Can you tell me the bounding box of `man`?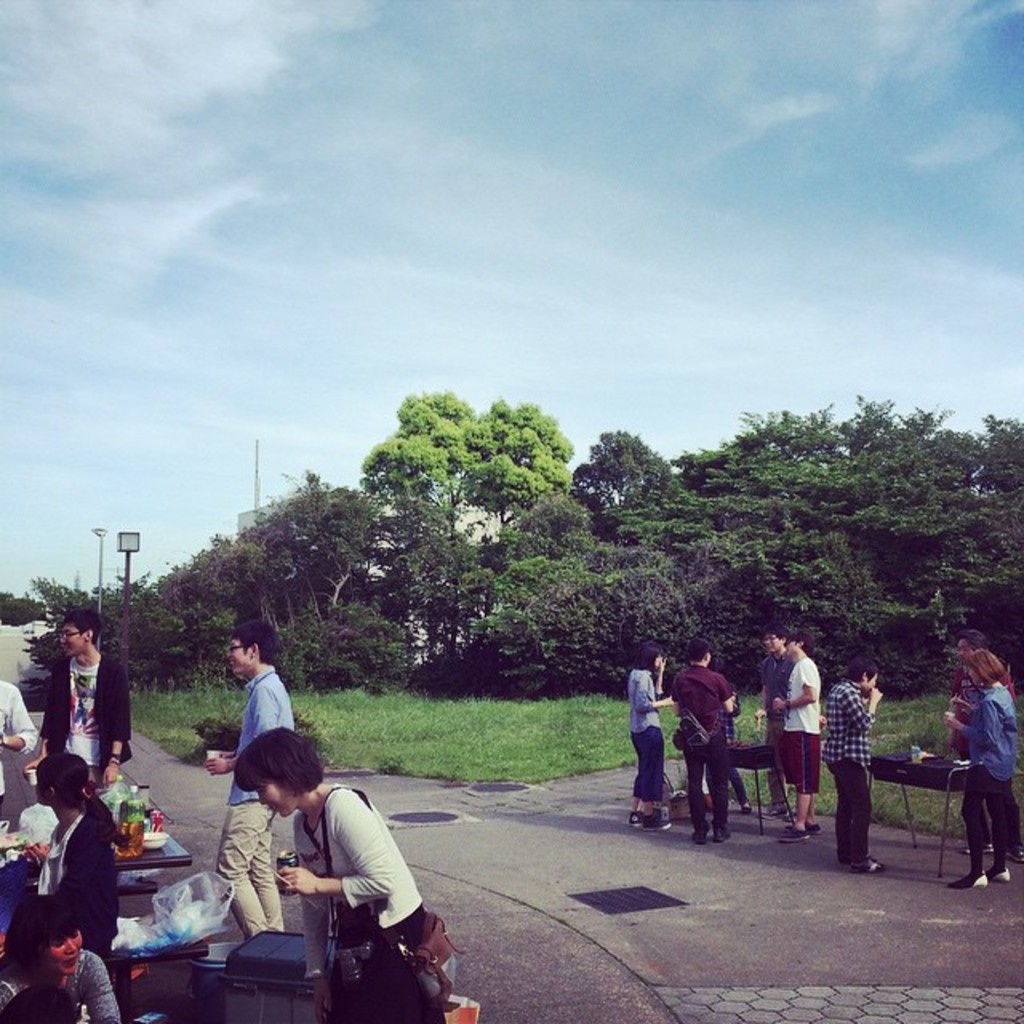
[x1=18, y1=598, x2=154, y2=802].
